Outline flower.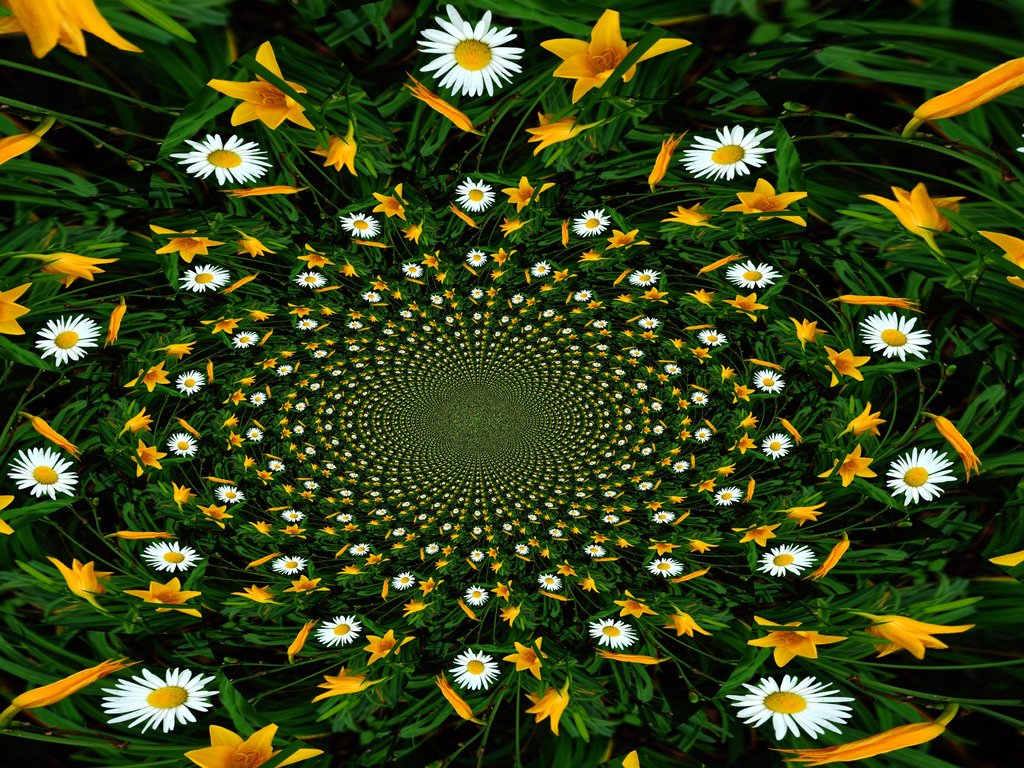
Outline: x1=381 y1=328 x2=396 y2=337.
